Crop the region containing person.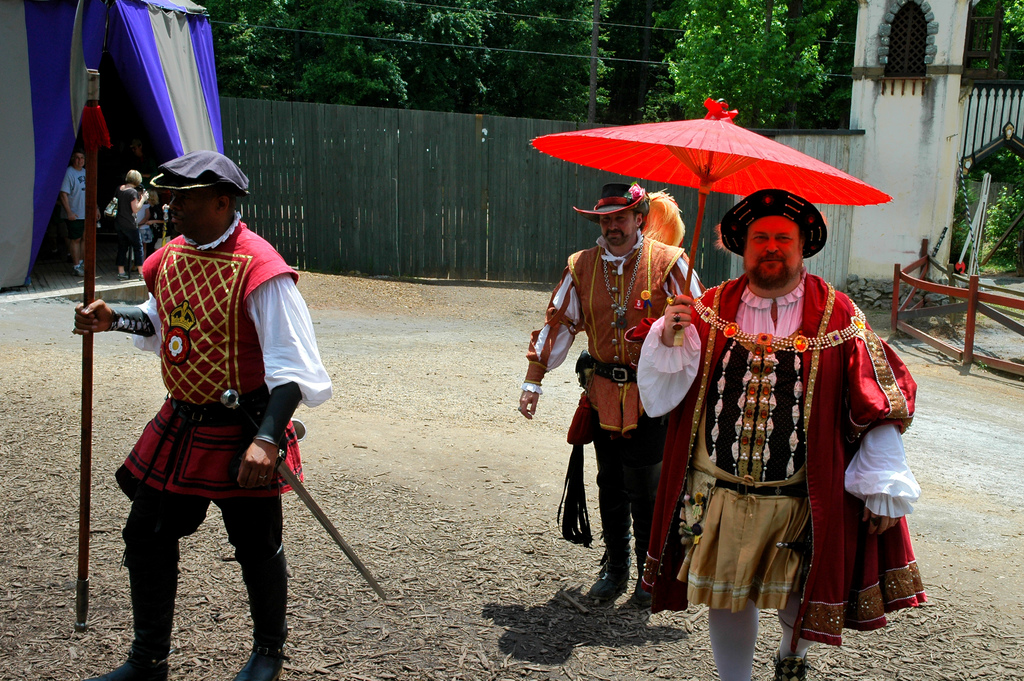
Crop region: l=109, t=154, r=153, b=276.
